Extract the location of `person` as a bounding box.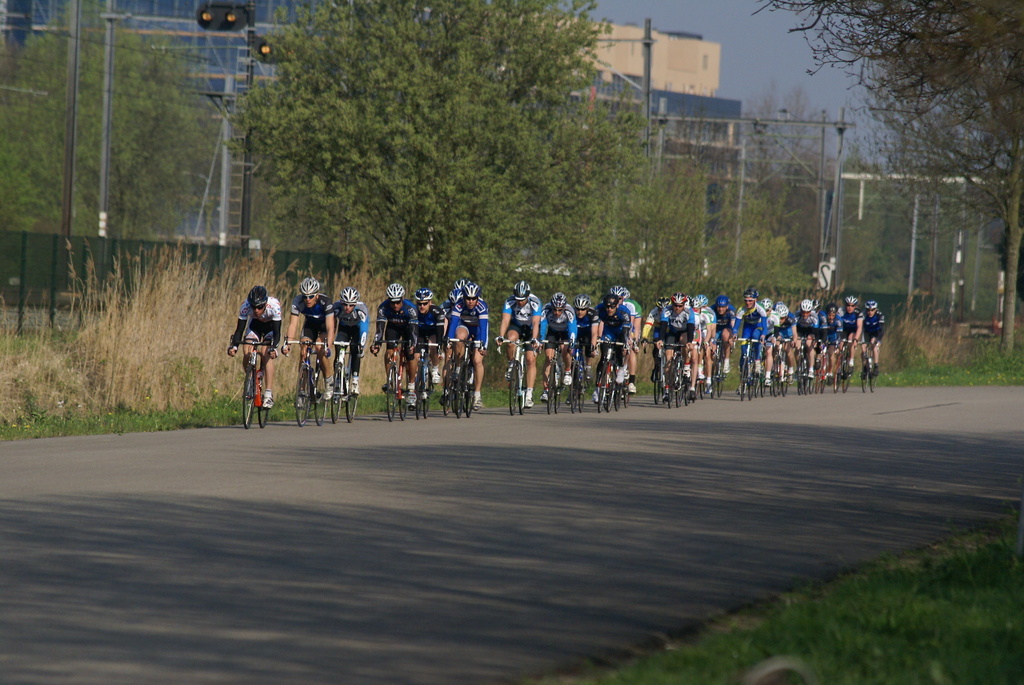
(598,295,634,382).
